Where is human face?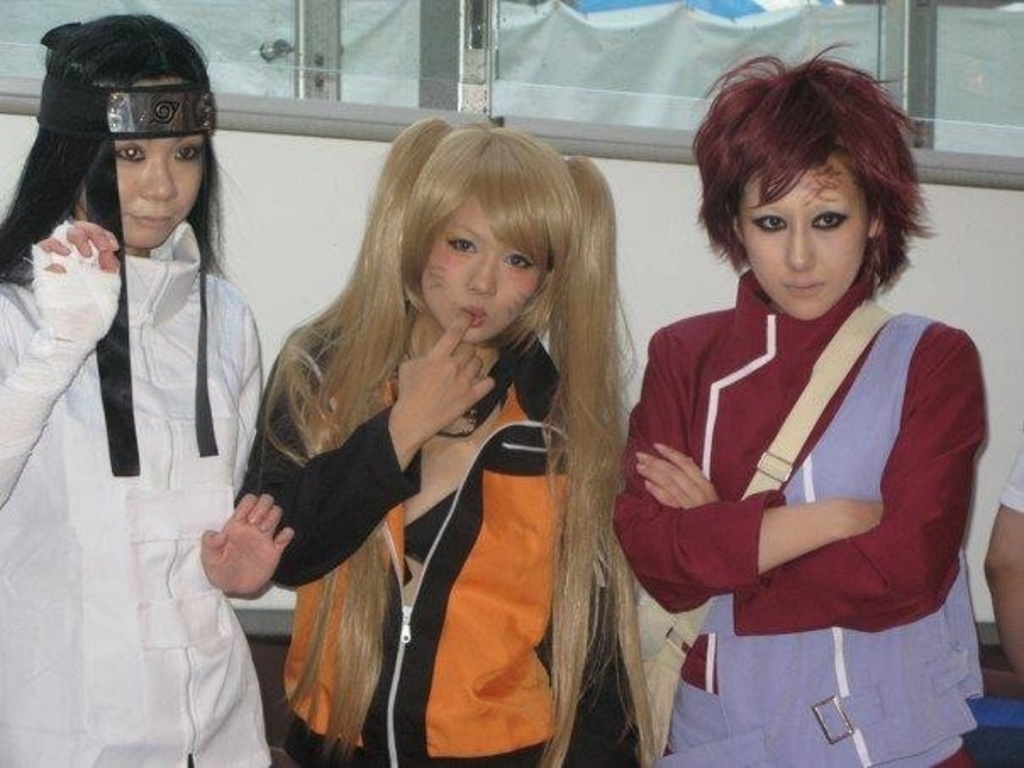
bbox(422, 193, 543, 344).
